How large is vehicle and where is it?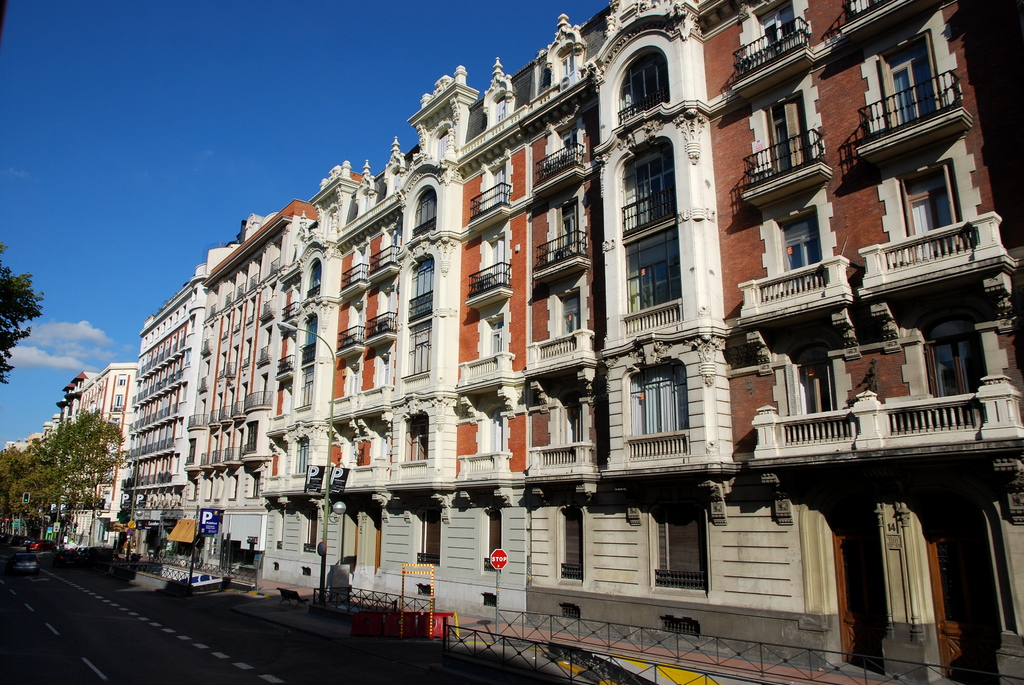
Bounding box: [x1=10, y1=549, x2=38, y2=574].
